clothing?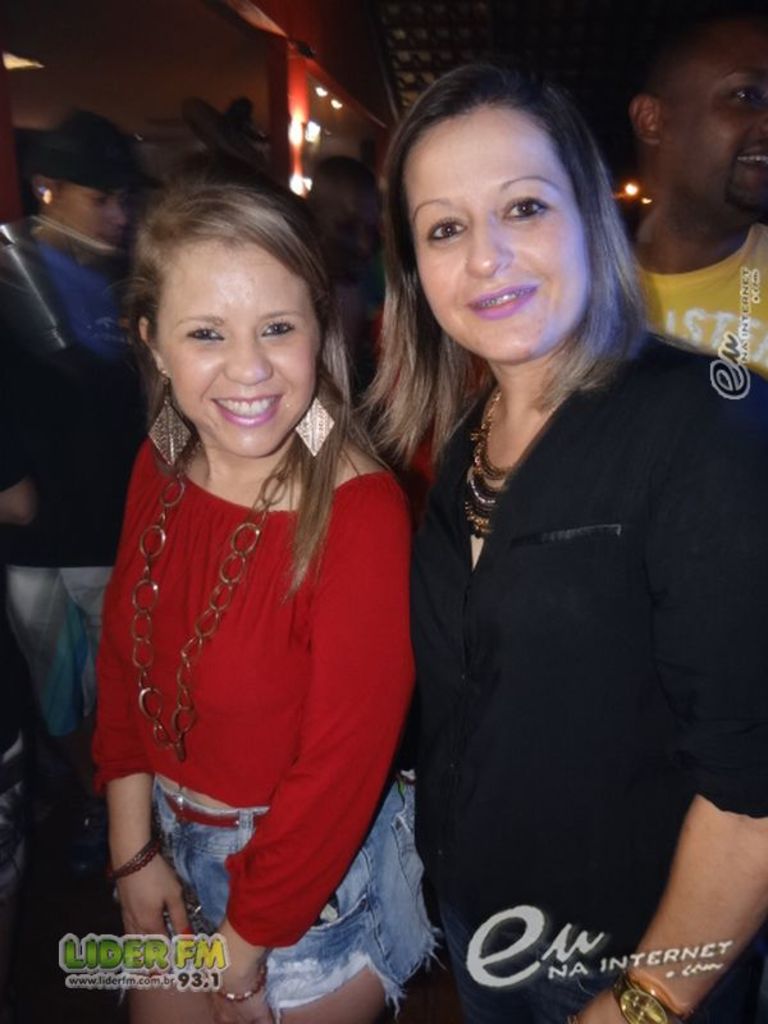
{"left": 636, "top": 224, "right": 767, "bottom": 374}
